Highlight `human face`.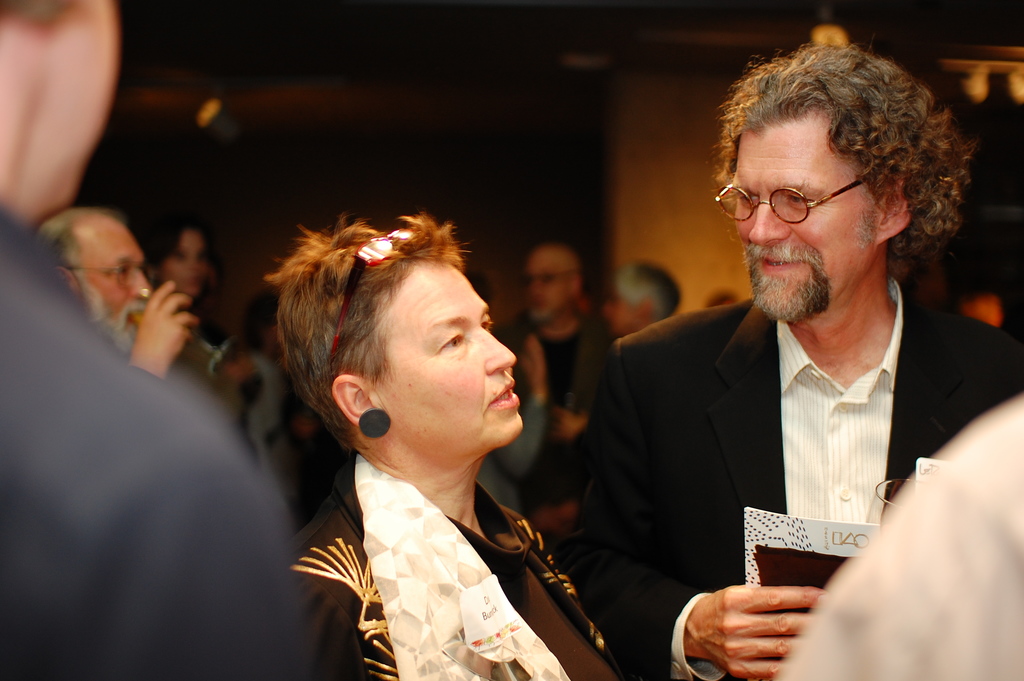
Highlighted region: [606, 293, 640, 335].
